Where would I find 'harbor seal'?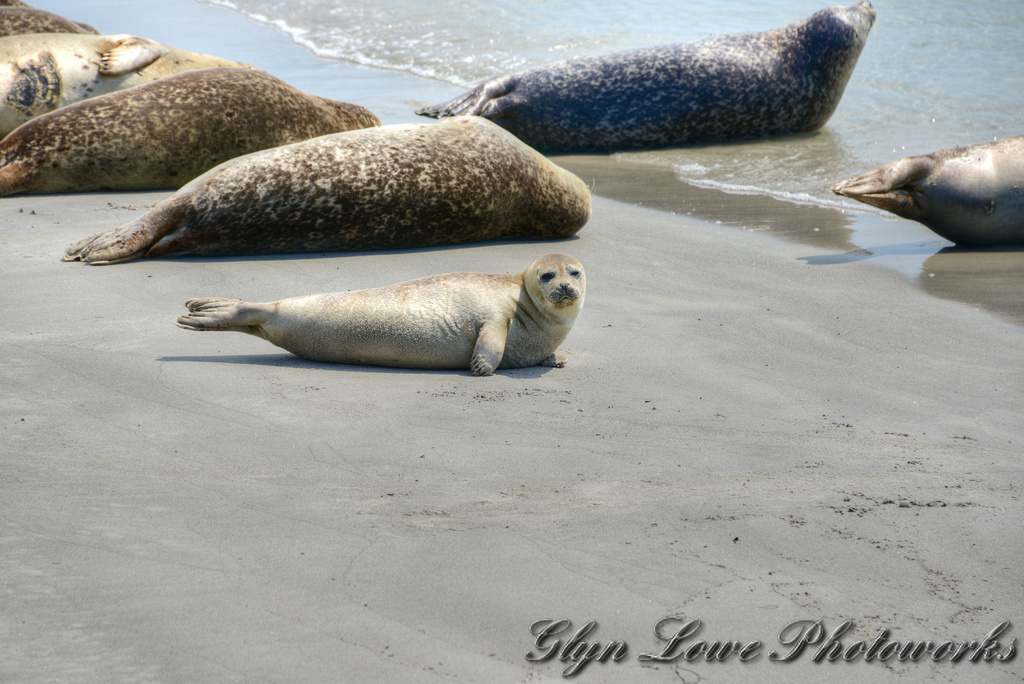
At <box>0,65,376,197</box>.
